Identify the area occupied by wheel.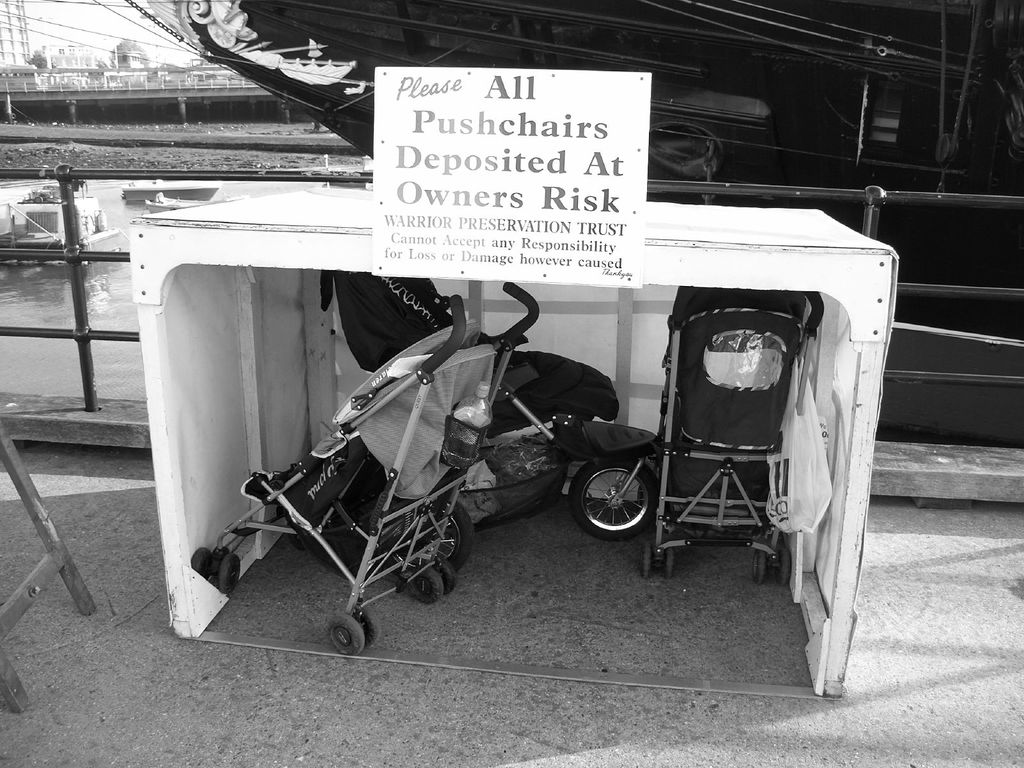
Area: 408/565/442/604.
